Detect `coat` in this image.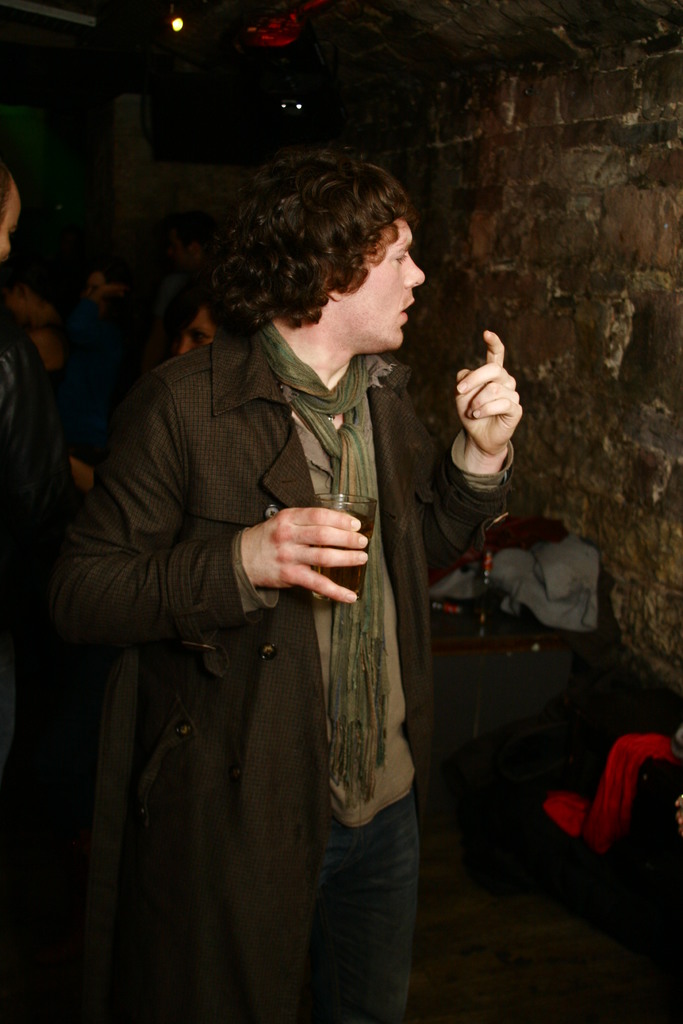
Detection: {"left": 59, "top": 250, "right": 457, "bottom": 897}.
